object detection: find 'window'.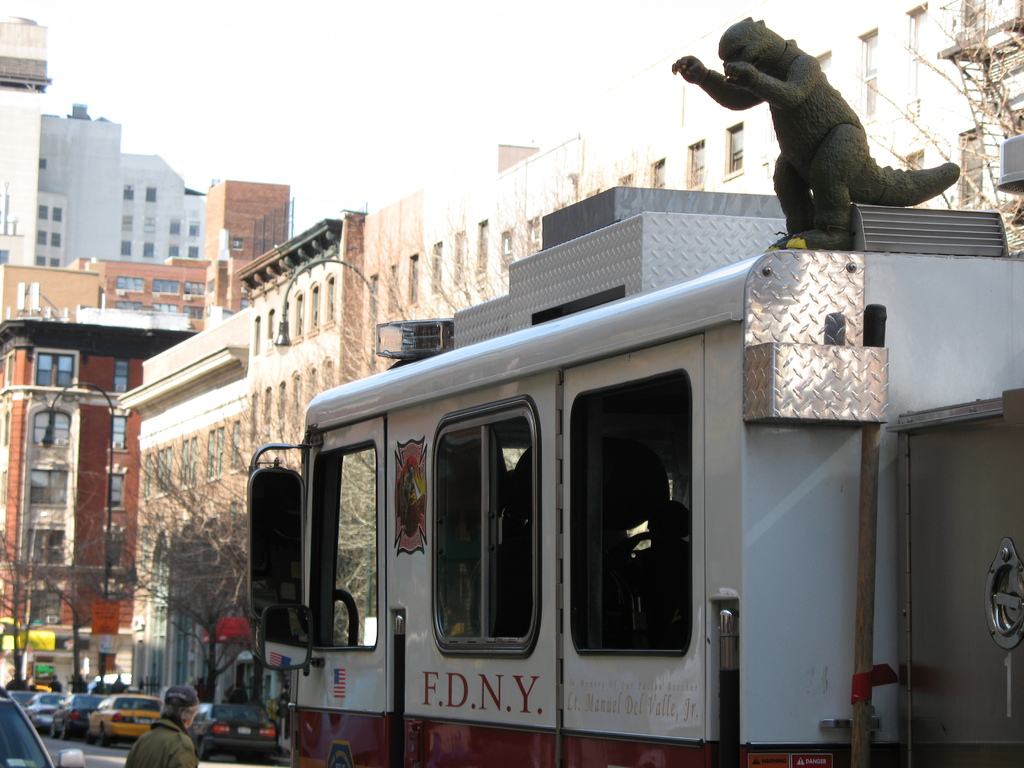
x1=119 y1=242 x2=133 y2=252.
